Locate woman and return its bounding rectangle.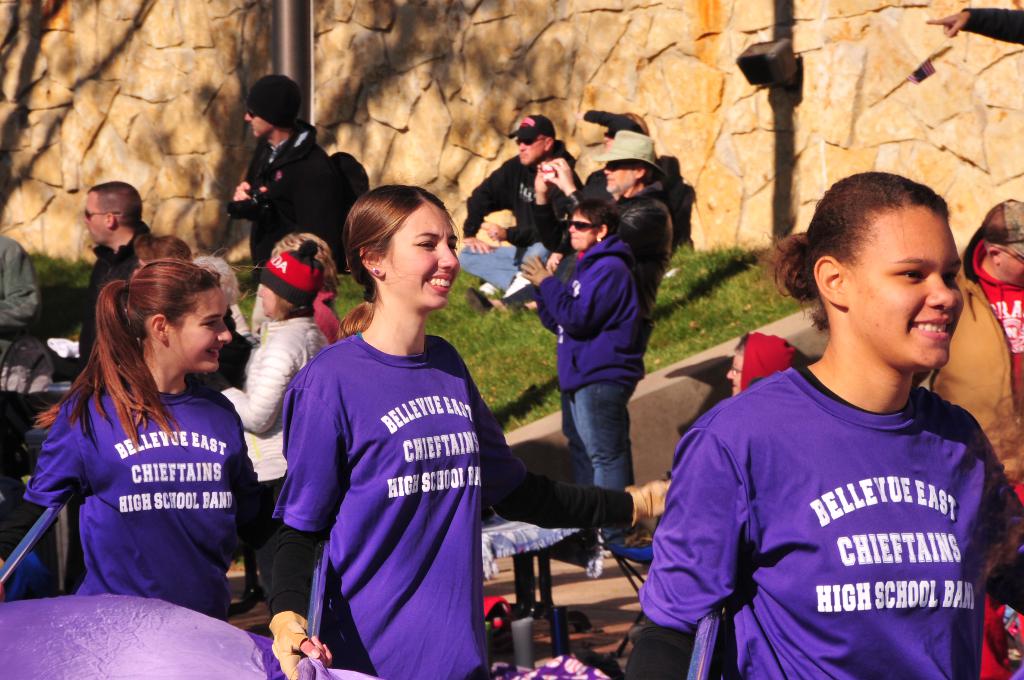
rect(20, 258, 275, 612).
